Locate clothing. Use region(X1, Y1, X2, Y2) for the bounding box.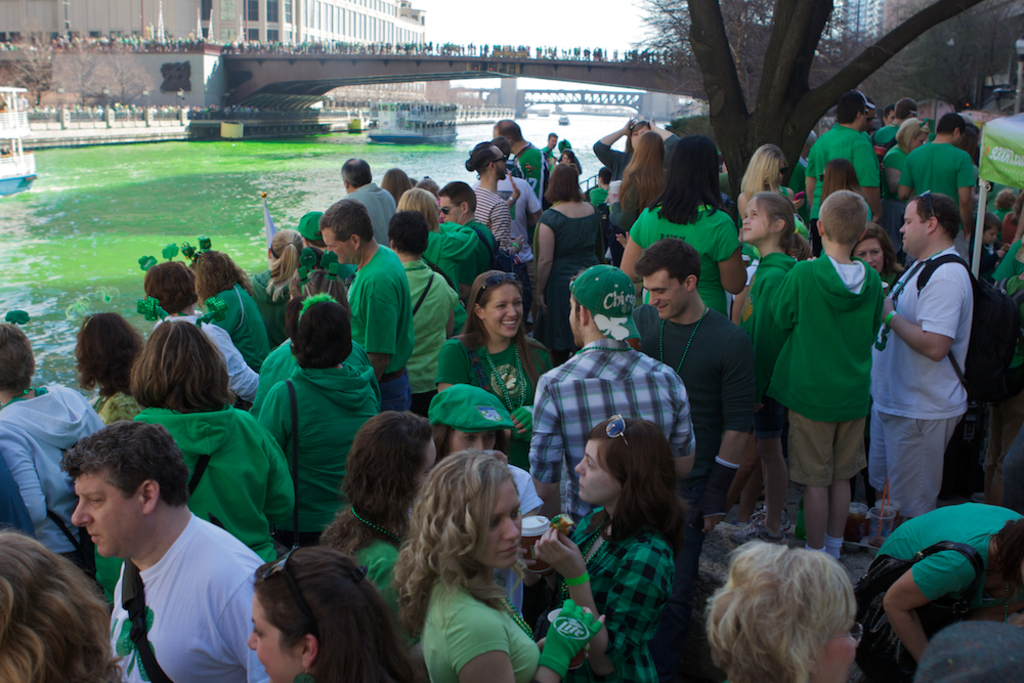
region(407, 574, 539, 682).
